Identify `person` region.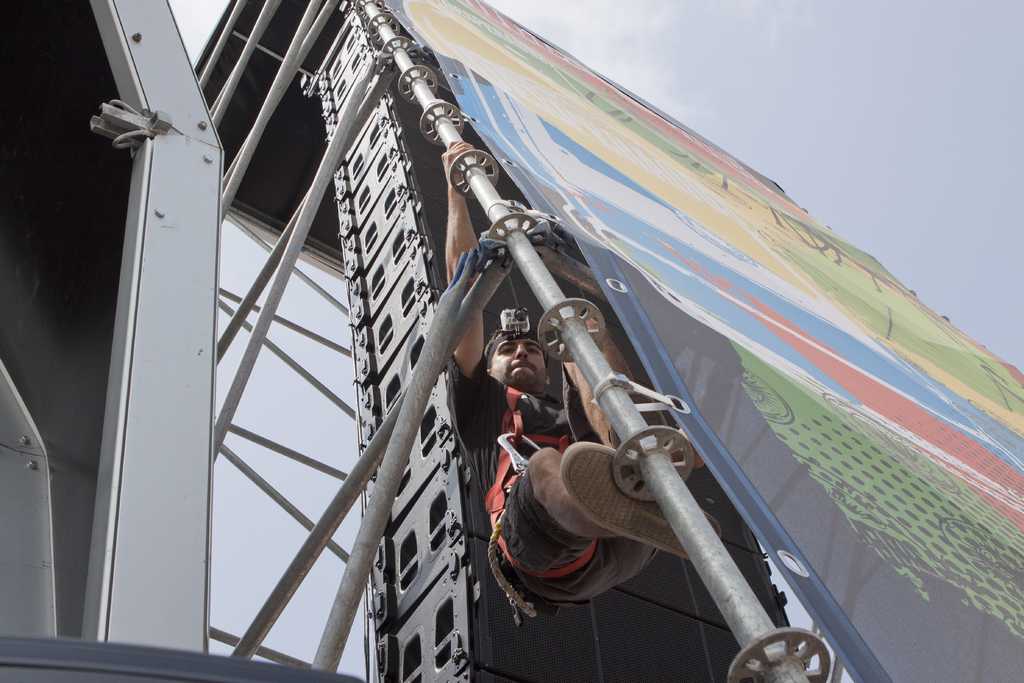
Region: (436,135,730,620).
